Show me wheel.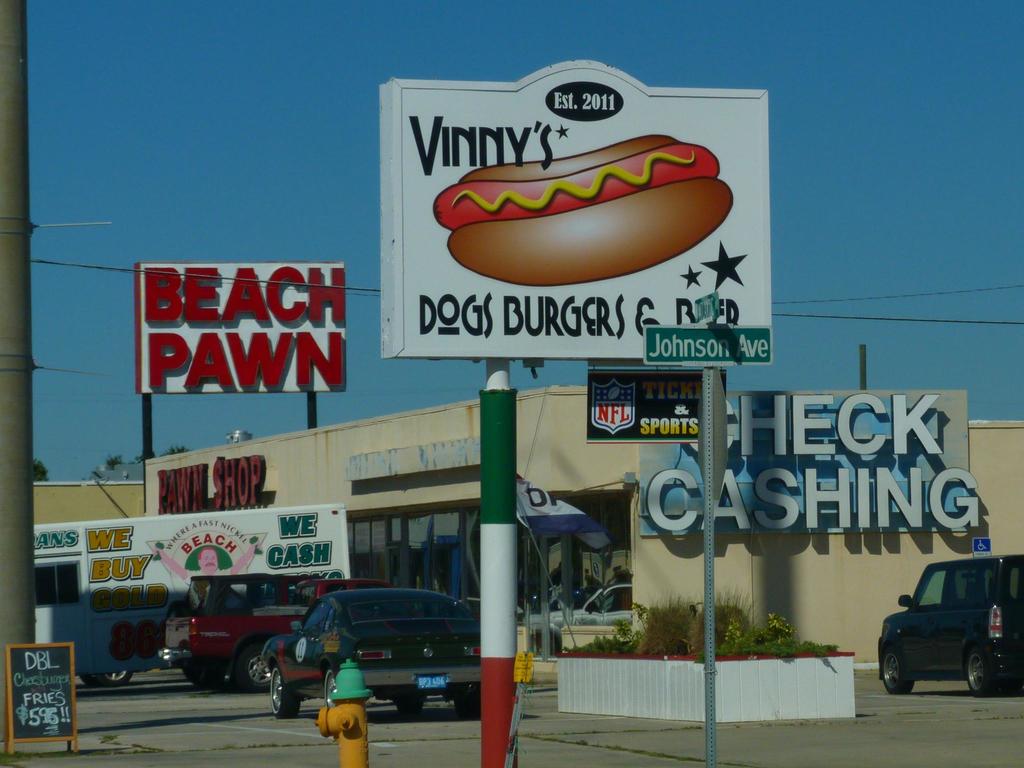
wheel is here: (229,637,273,695).
